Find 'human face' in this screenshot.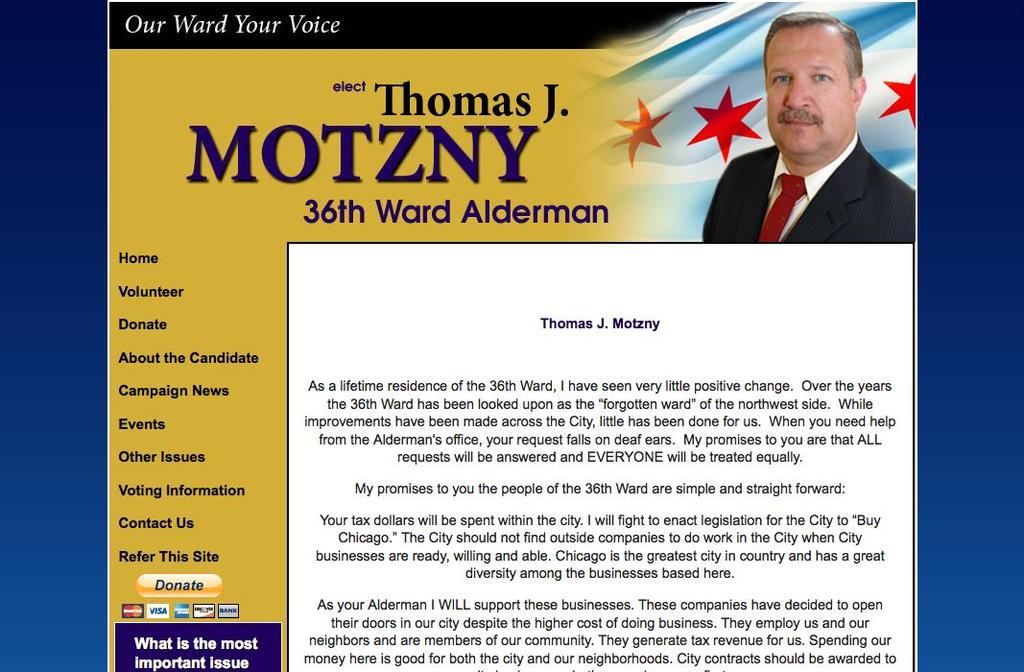
The bounding box for 'human face' is {"left": 763, "top": 24, "right": 855, "bottom": 148}.
